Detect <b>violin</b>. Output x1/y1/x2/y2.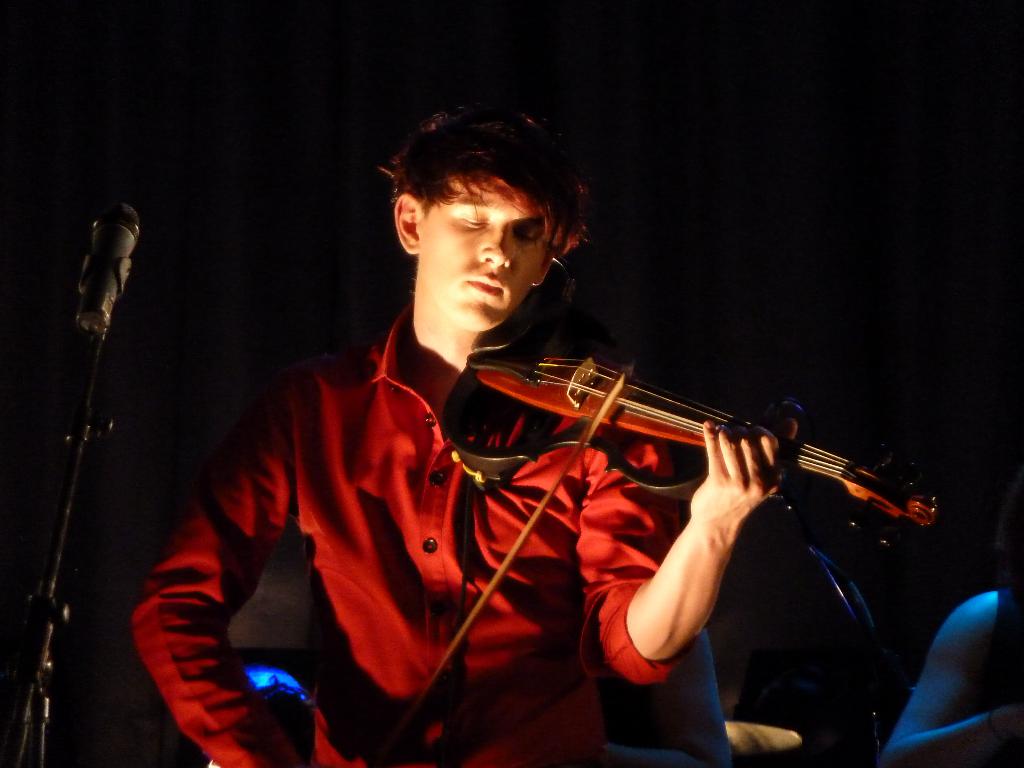
358/319/944/767.
